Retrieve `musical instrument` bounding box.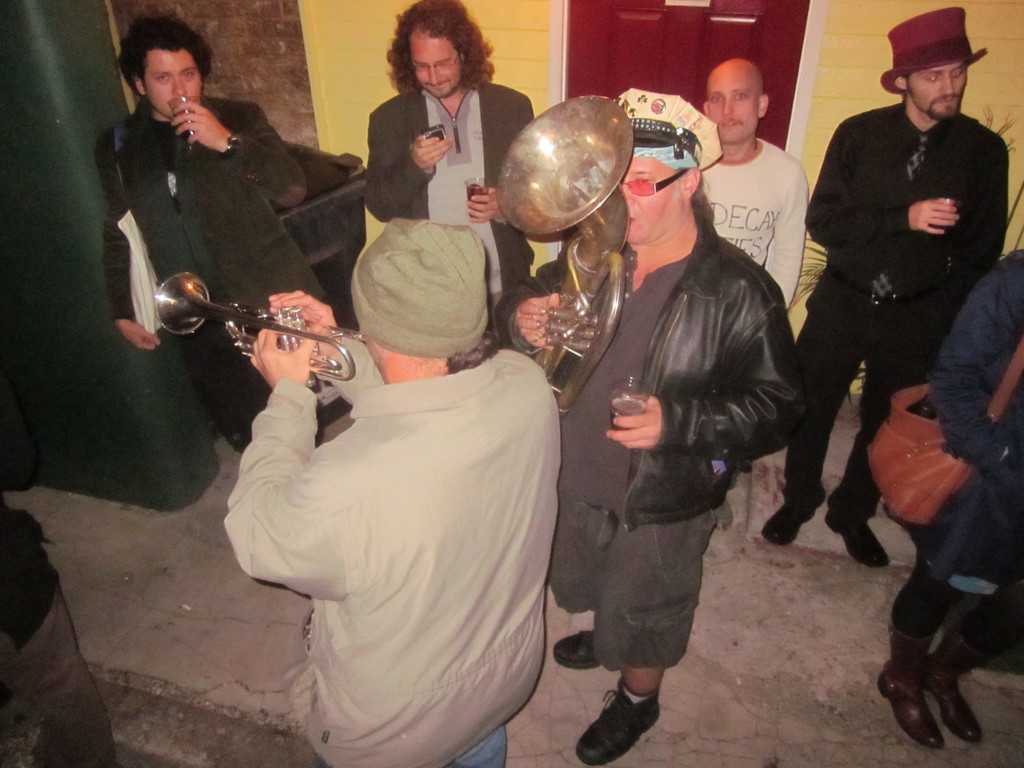
Bounding box: [157,266,372,398].
